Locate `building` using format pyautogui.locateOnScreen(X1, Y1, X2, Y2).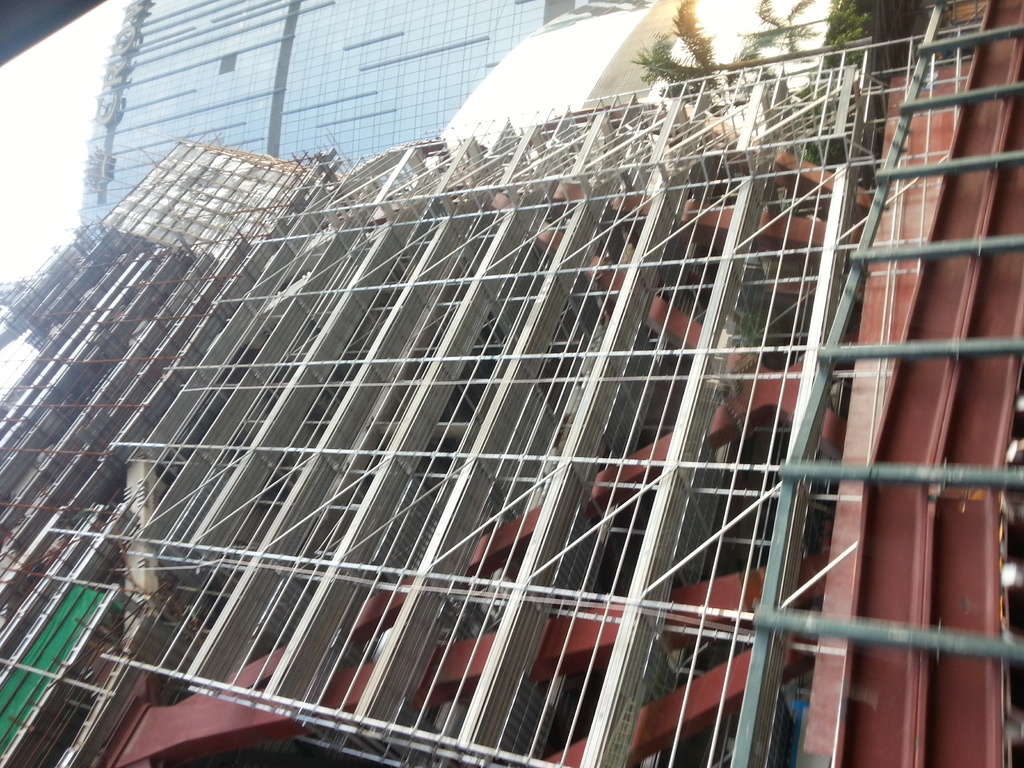
pyautogui.locateOnScreen(0, 0, 1023, 766).
